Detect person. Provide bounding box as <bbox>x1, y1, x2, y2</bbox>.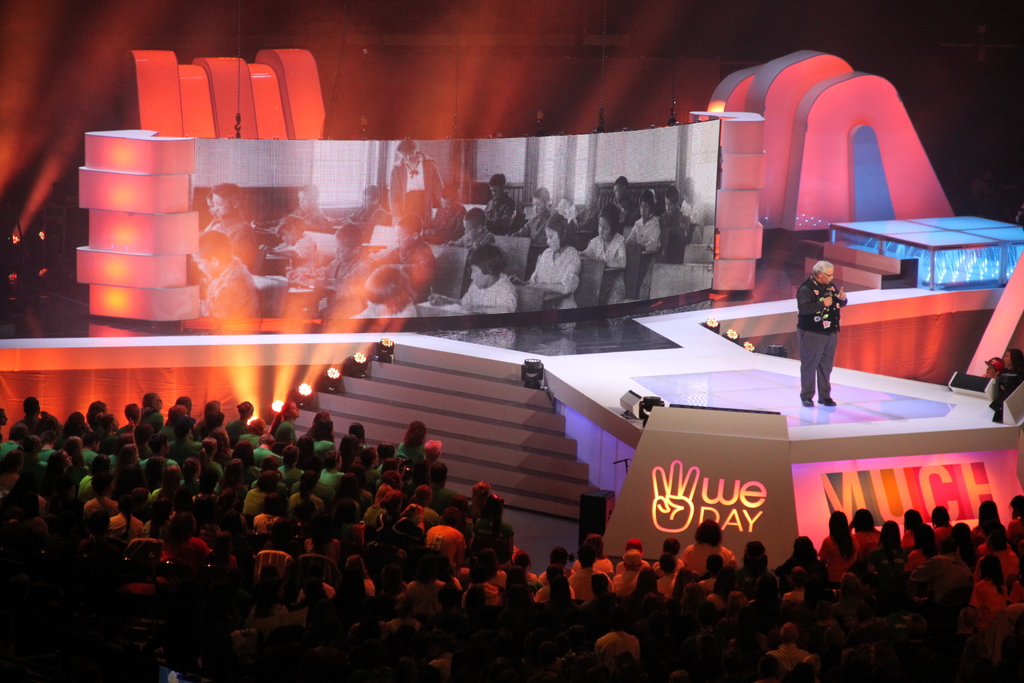
<bbox>382, 472, 406, 491</bbox>.
